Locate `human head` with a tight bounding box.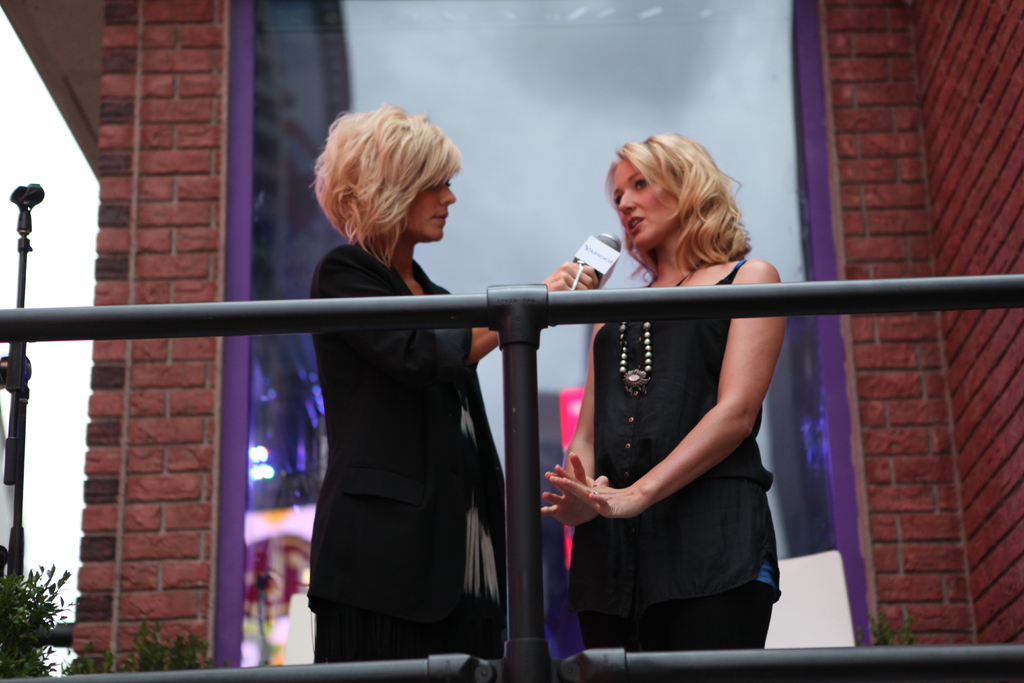
335, 106, 456, 242.
